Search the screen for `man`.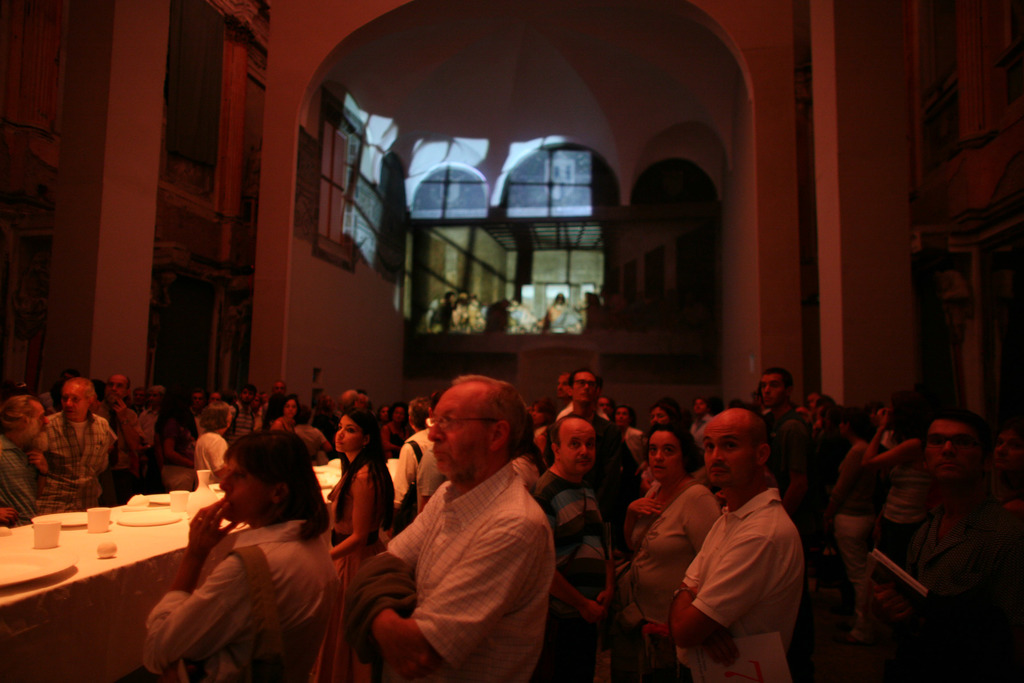
Found at x1=388, y1=390, x2=438, y2=514.
